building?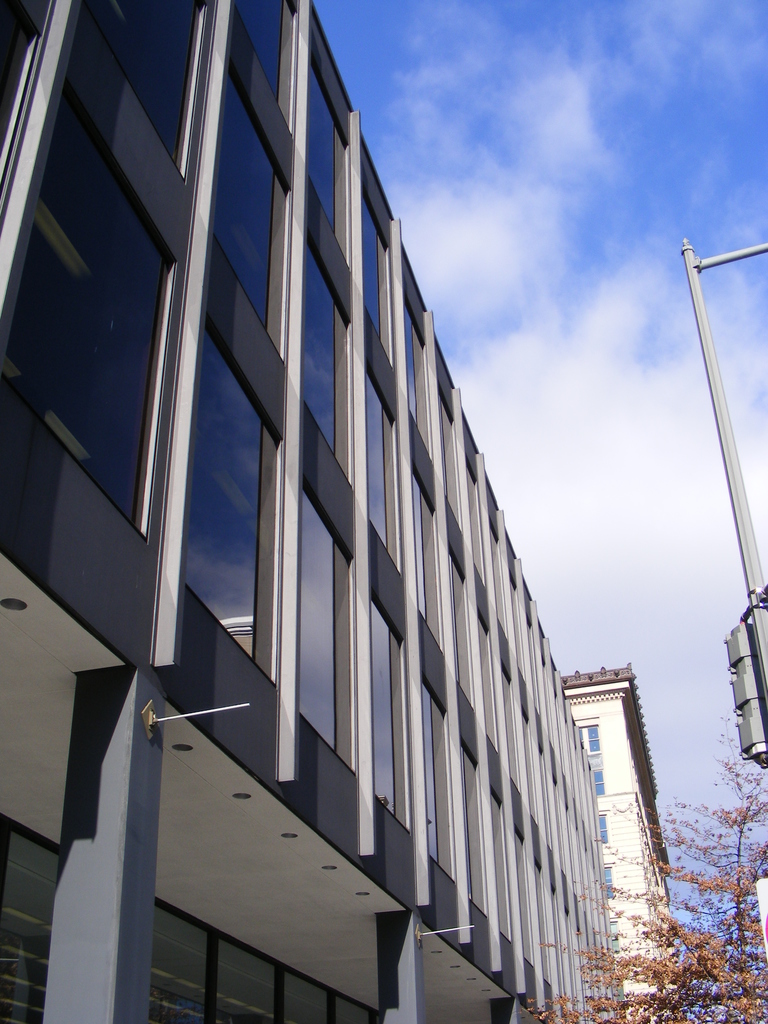
0, 0, 610, 1023
